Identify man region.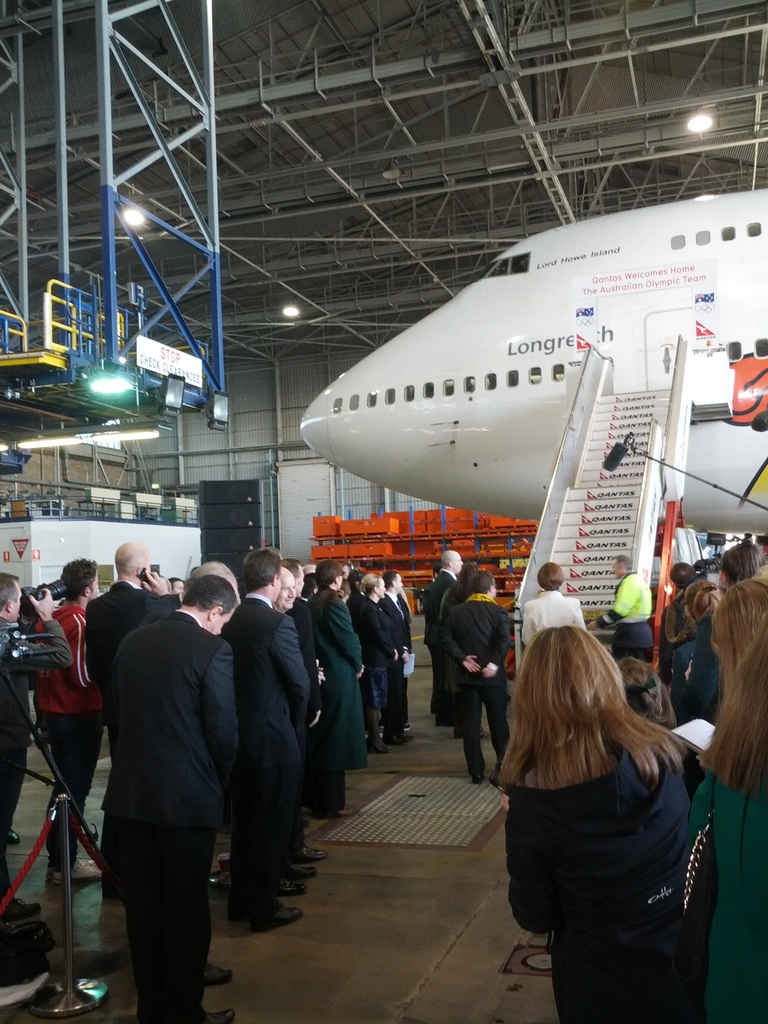
Region: Rect(378, 572, 417, 745).
